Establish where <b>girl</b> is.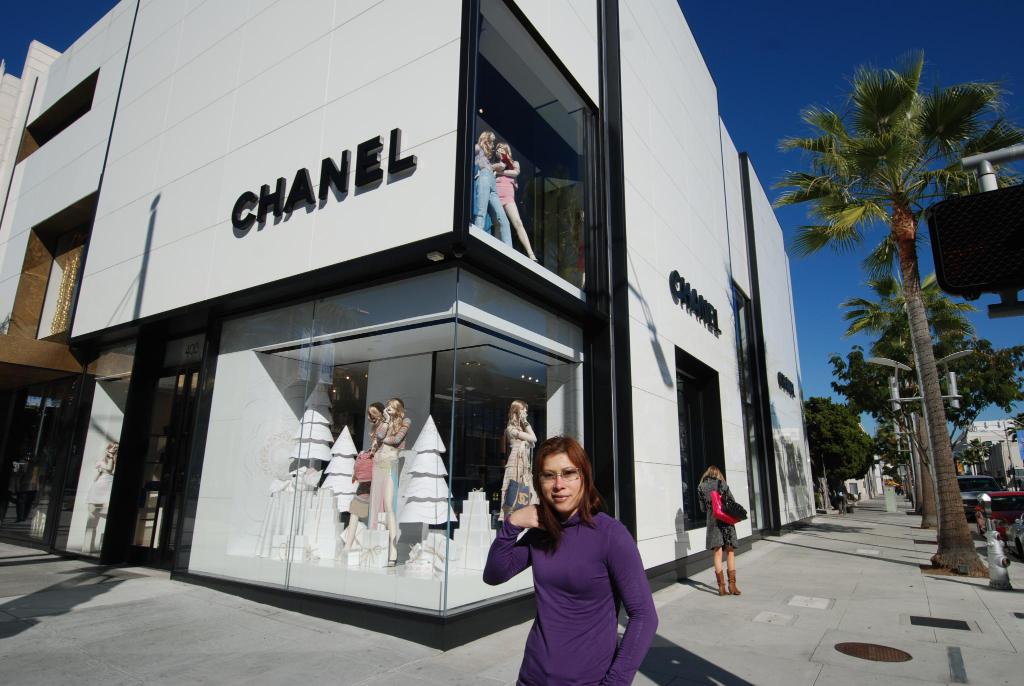
Established at <box>478,131,512,251</box>.
